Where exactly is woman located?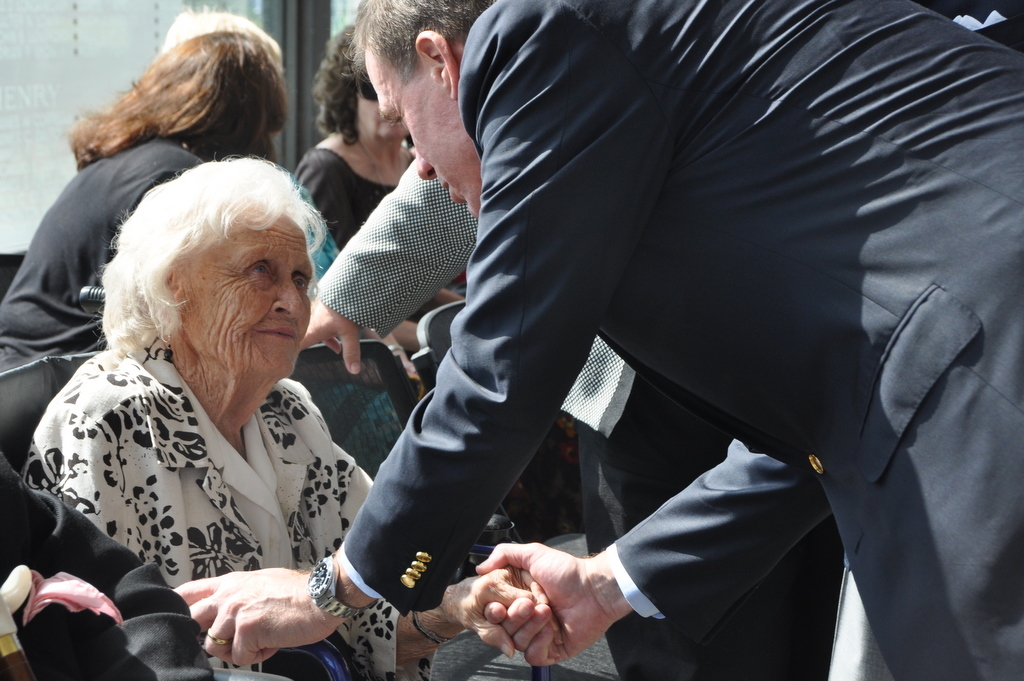
Its bounding box is {"left": 0, "top": 27, "right": 287, "bottom": 378}.
